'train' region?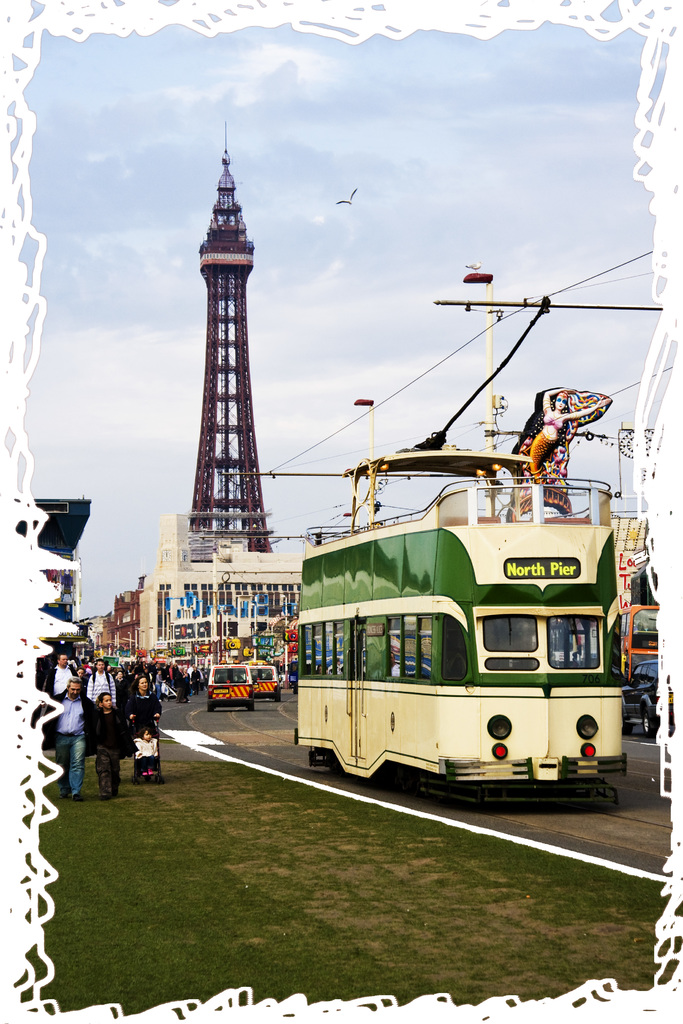
284:292:635:815
